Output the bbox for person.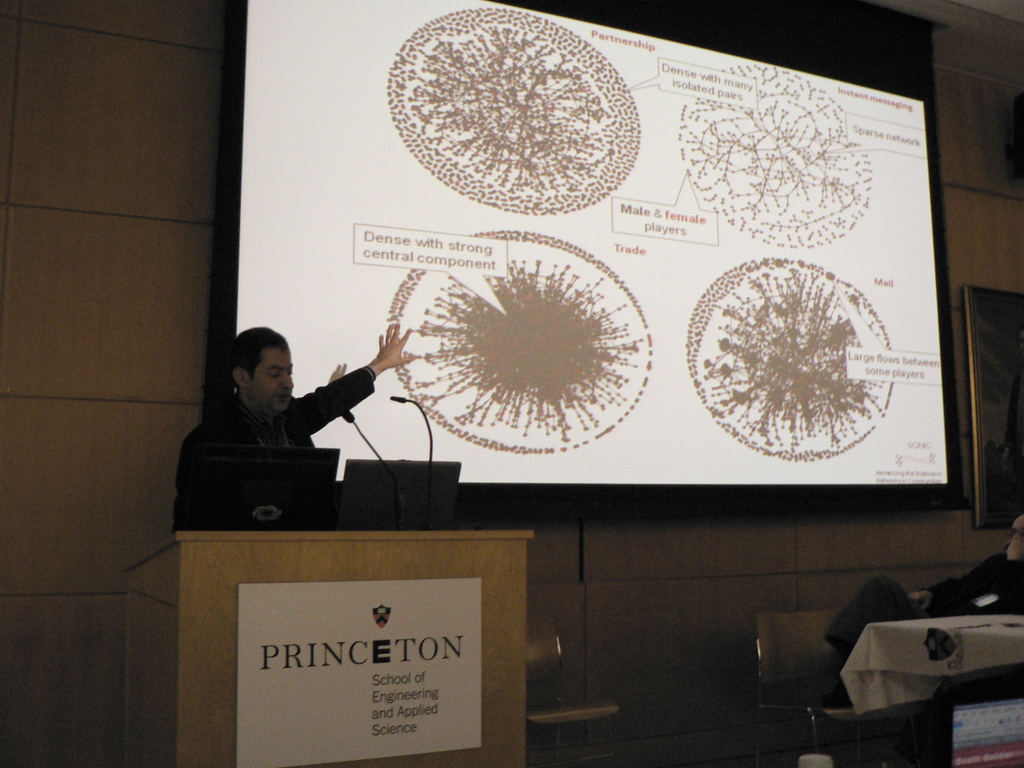
{"x1": 803, "y1": 511, "x2": 1023, "y2": 677}.
